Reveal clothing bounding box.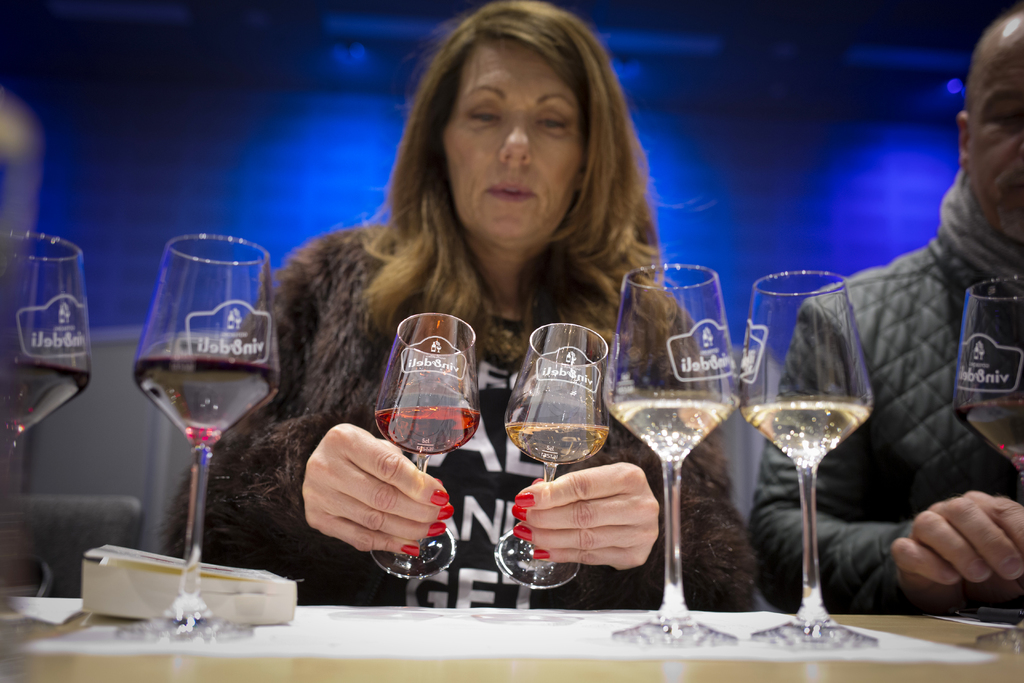
Revealed: <region>758, 177, 1023, 598</region>.
